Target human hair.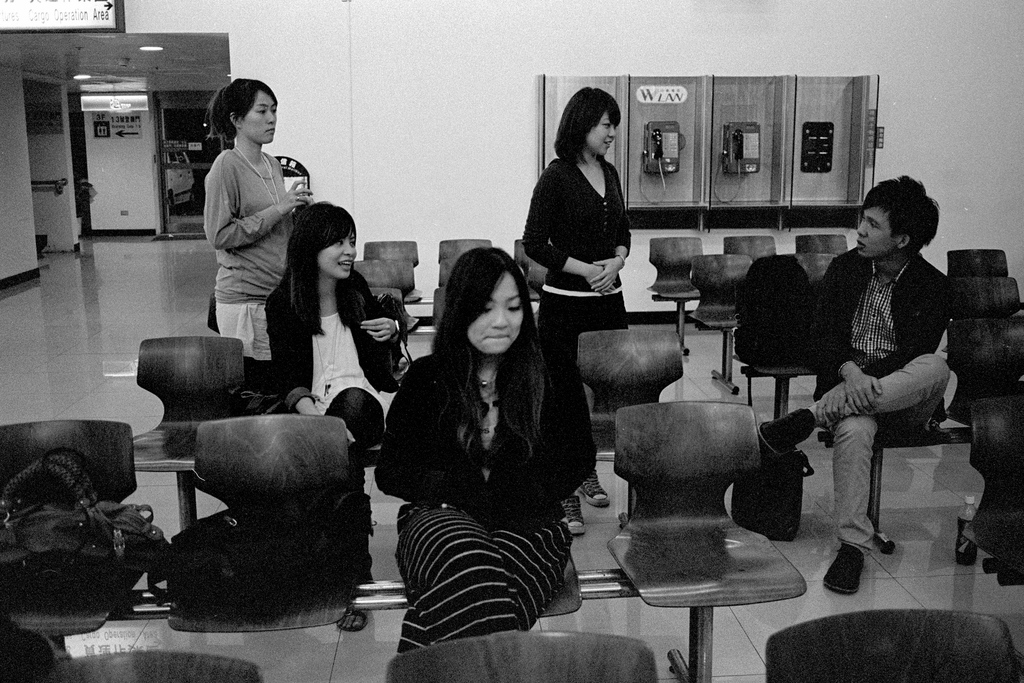
Target region: <region>285, 201, 351, 337</region>.
